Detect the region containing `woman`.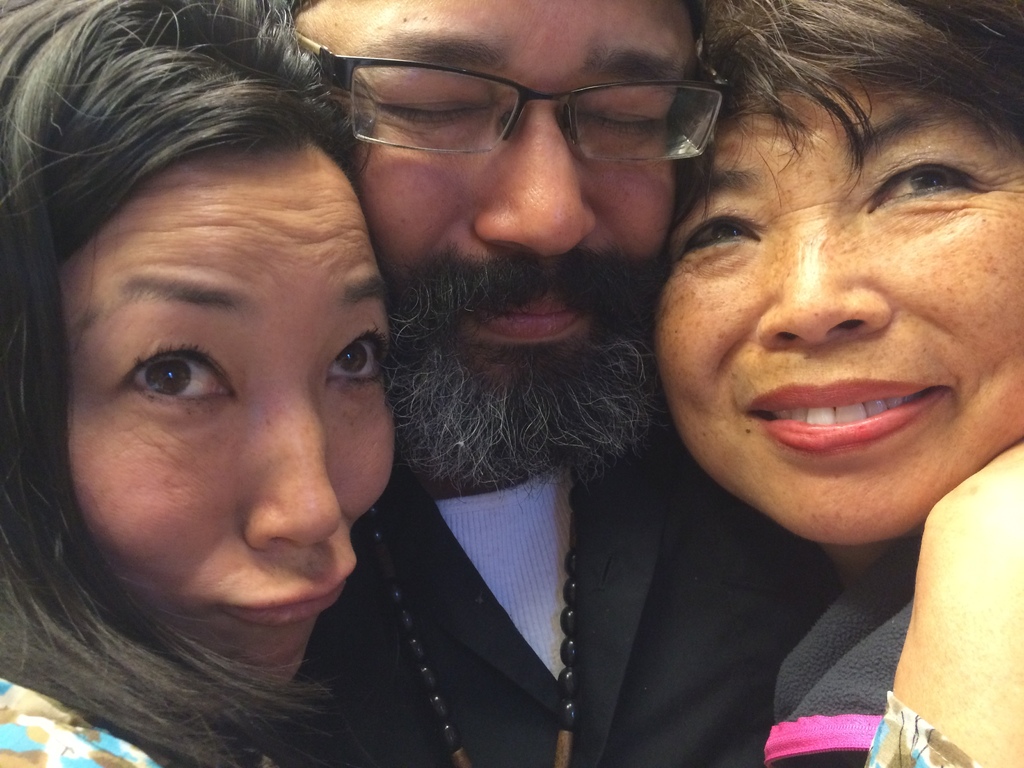
[x1=20, y1=29, x2=403, y2=714].
